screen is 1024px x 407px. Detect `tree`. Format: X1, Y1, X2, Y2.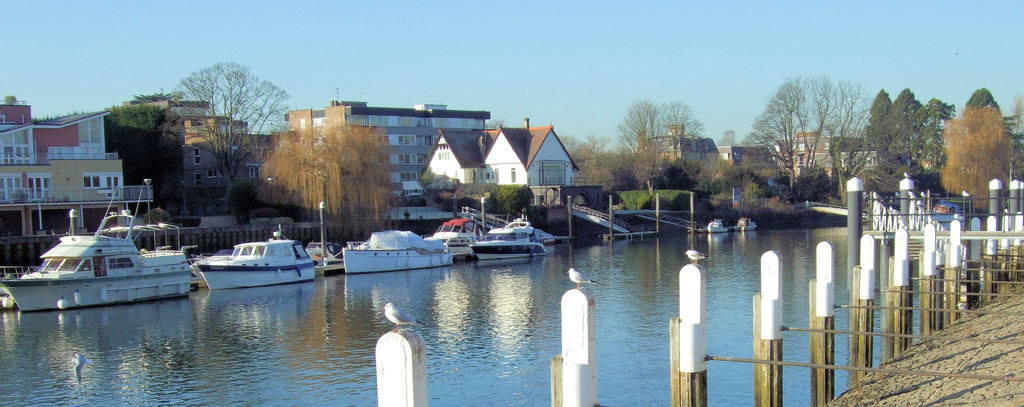
257, 118, 391, 243.
